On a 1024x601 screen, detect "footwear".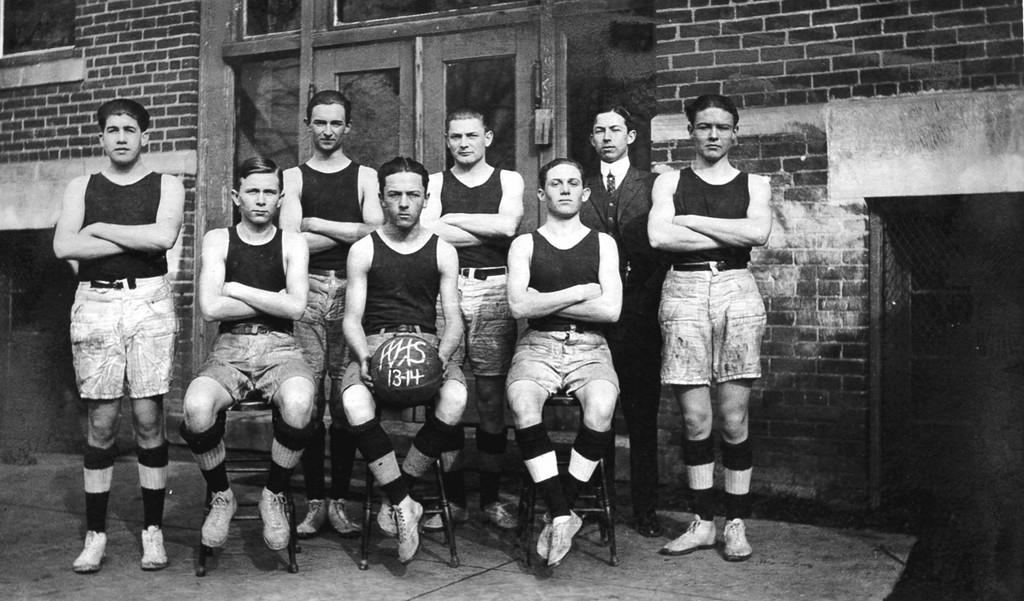
376/494/396/541.
